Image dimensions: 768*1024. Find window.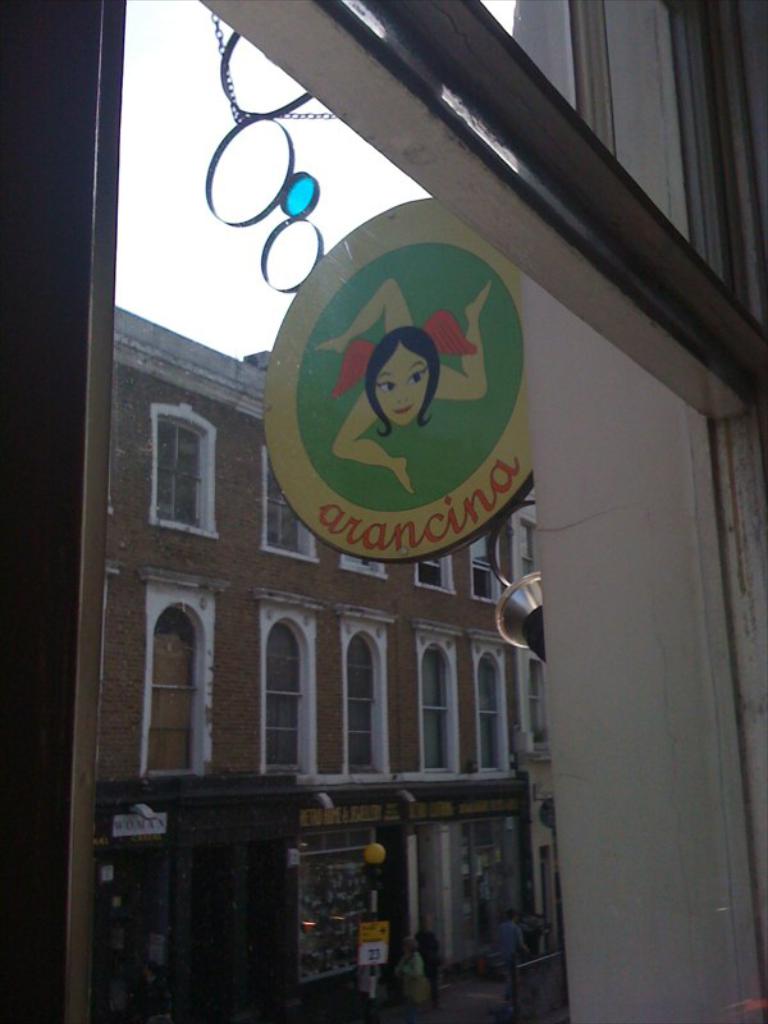
box(268, 630, 305, 768).
